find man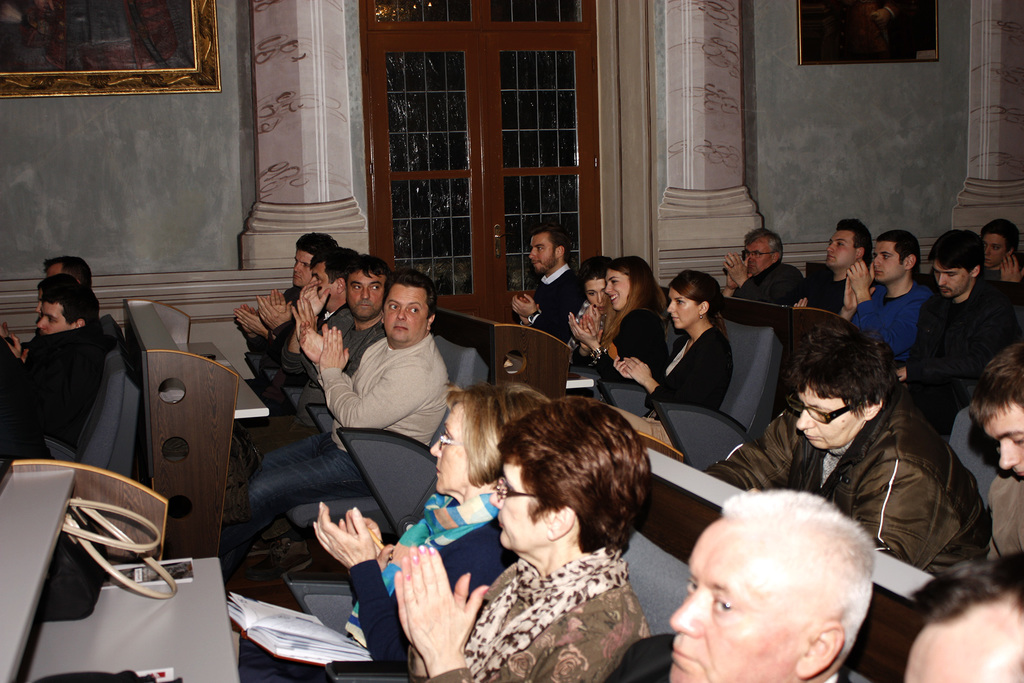
crop(965, 341, 1023, 557)
